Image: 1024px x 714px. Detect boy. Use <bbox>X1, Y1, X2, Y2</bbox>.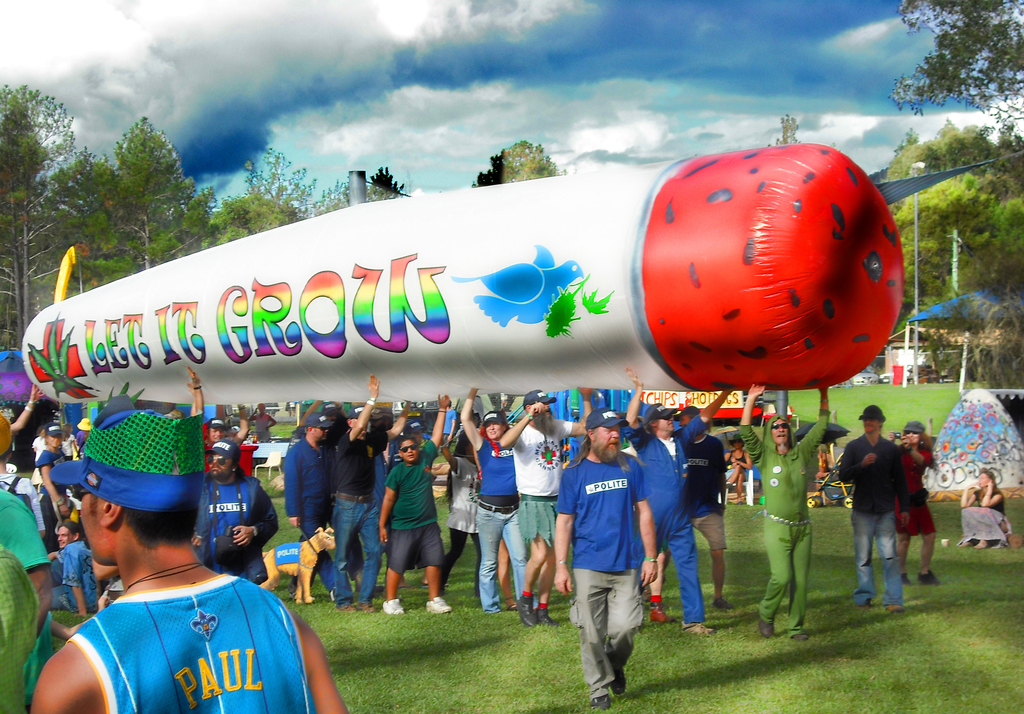
<bbox>372, 393, 470, 613</bbox>.
